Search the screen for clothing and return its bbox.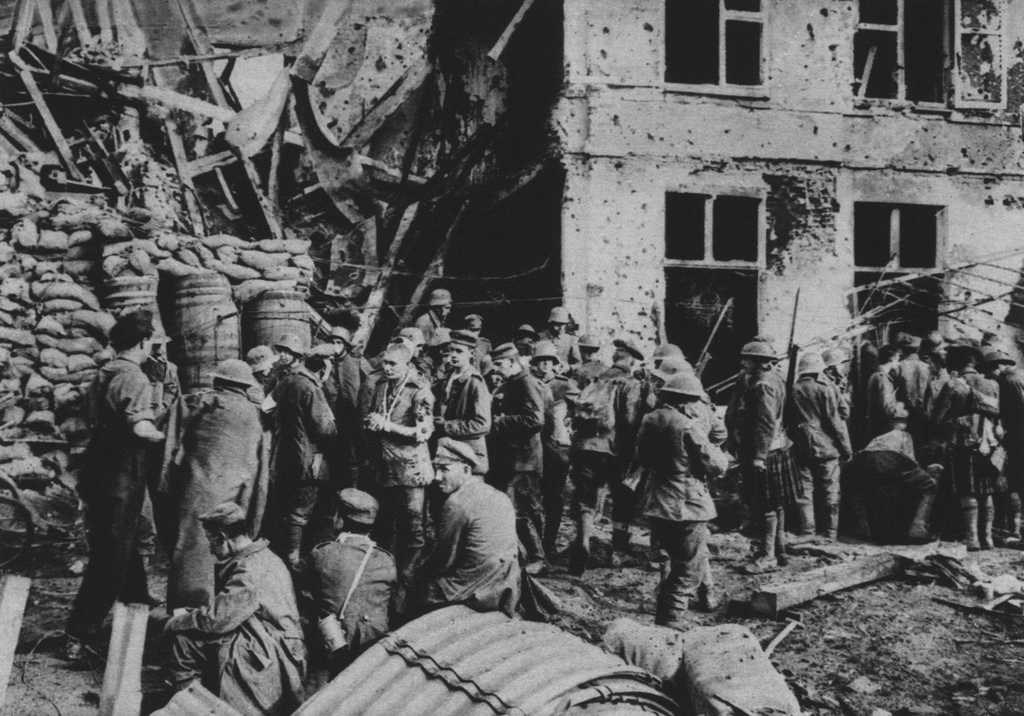
Found: bbox=(163, 537, 301, 715).
